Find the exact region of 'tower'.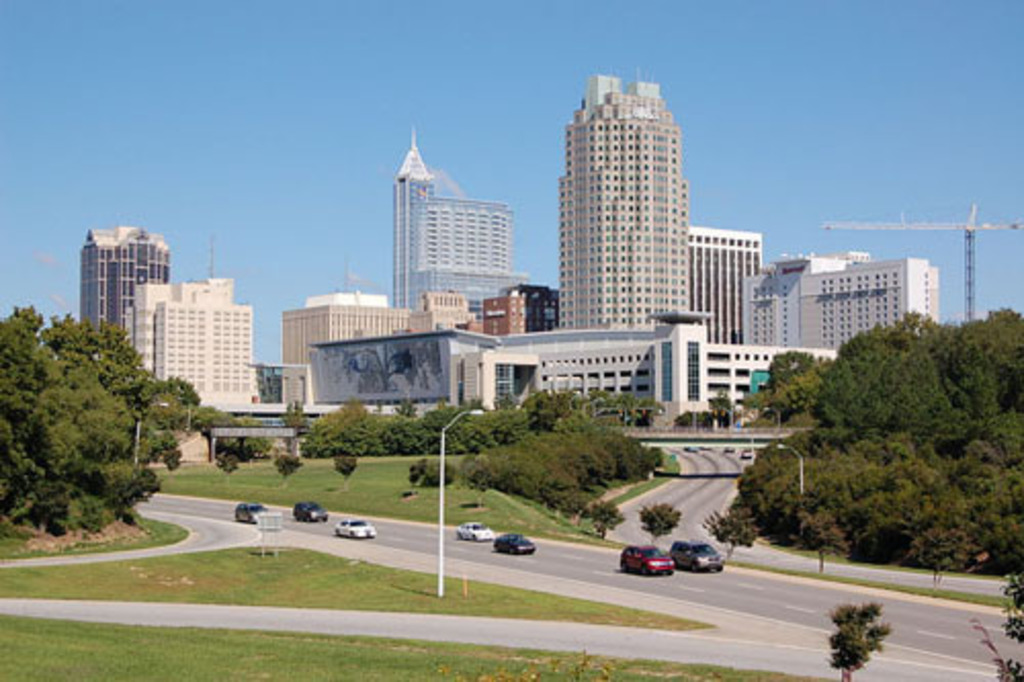
Exact region: rect(61, 211, 213, 432).
